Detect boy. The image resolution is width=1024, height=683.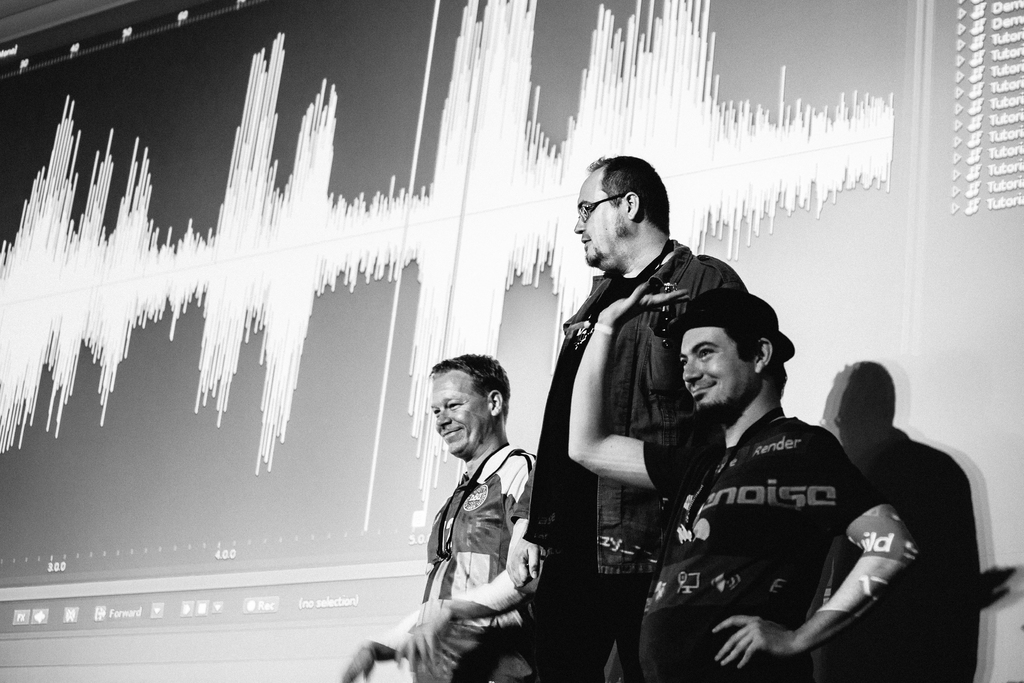
{"x1": 587, "y1": 253, "x2": 918, "y2": 674}.
